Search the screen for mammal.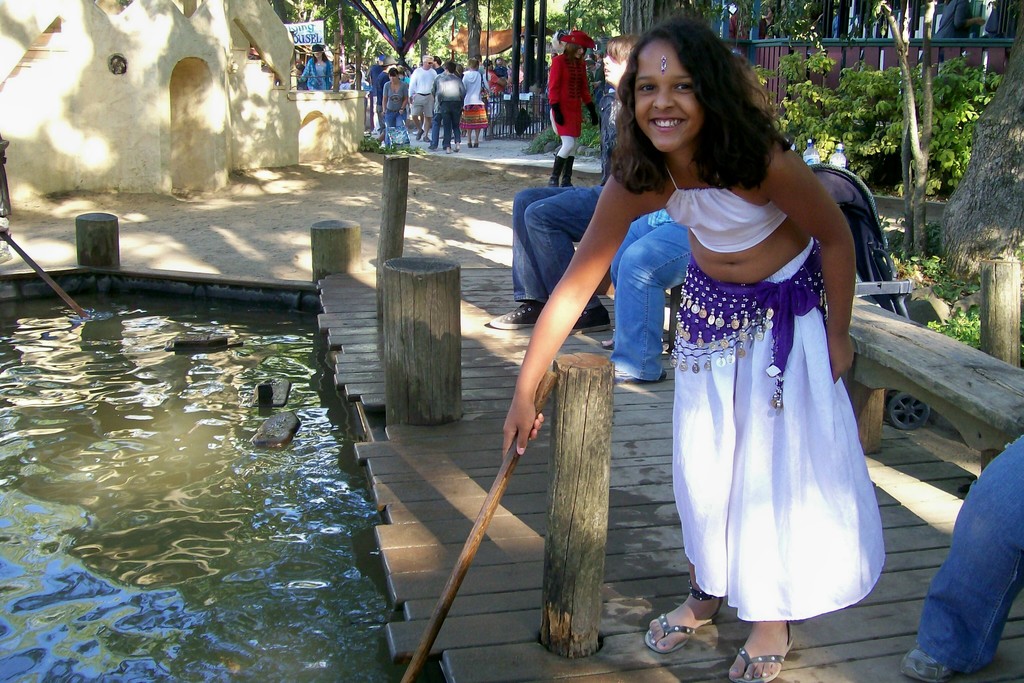
Found at BBox(438, 60, 467, 153).
